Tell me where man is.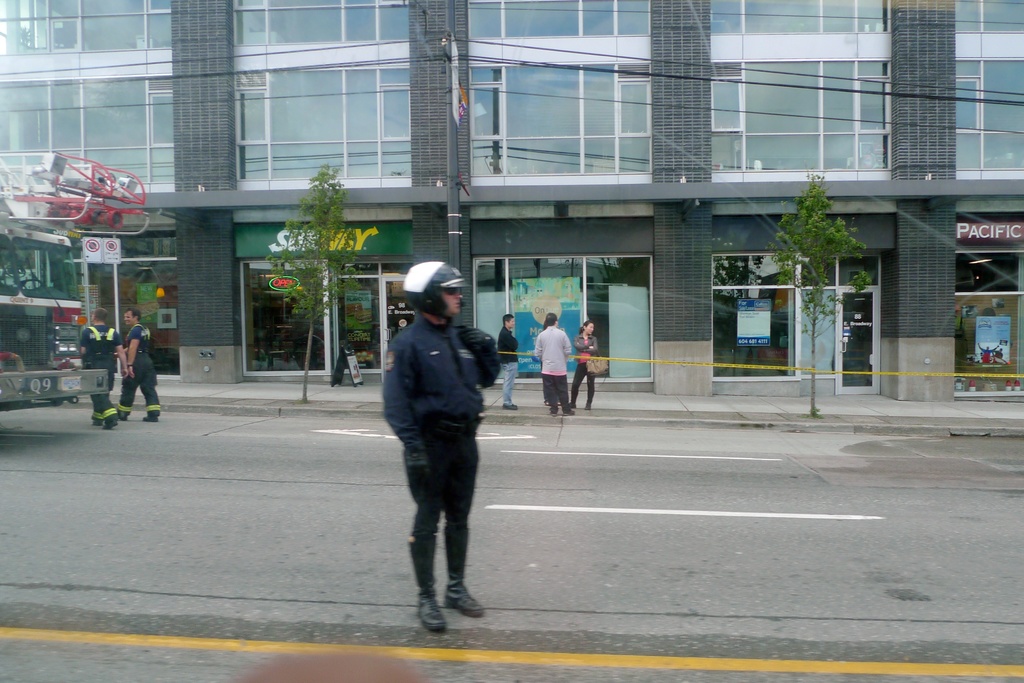
man is at <box>531,315,576,421</box>.
